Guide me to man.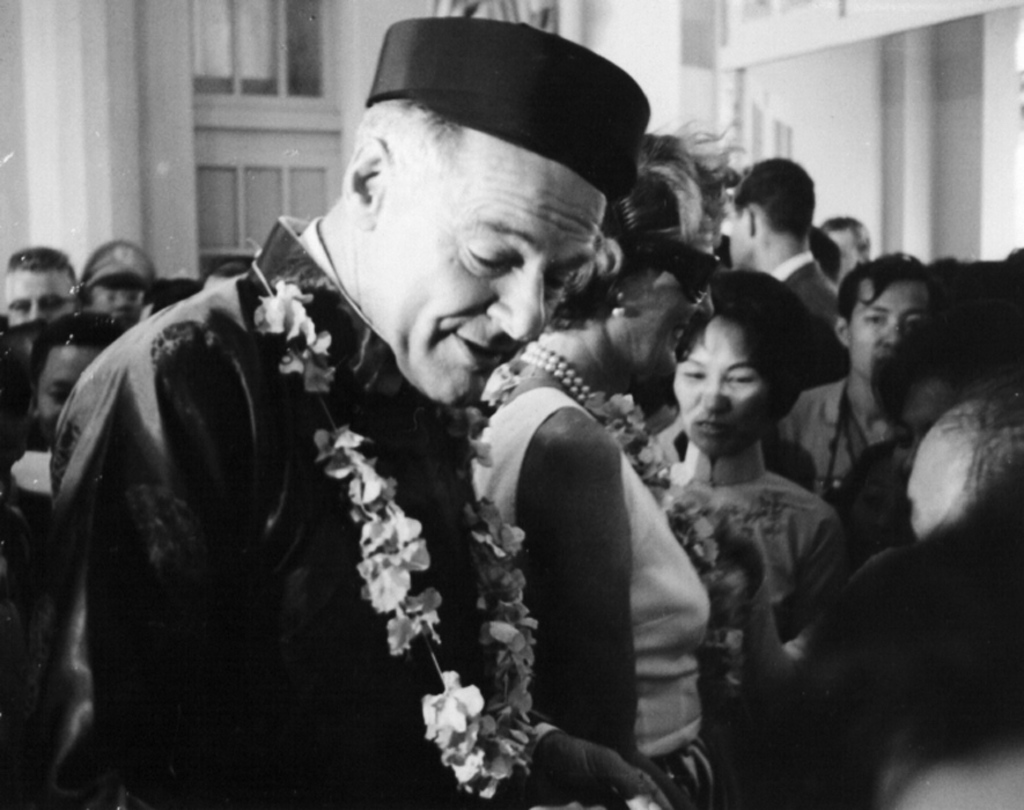
Guidance: detection(823, 214, 875, 270).
